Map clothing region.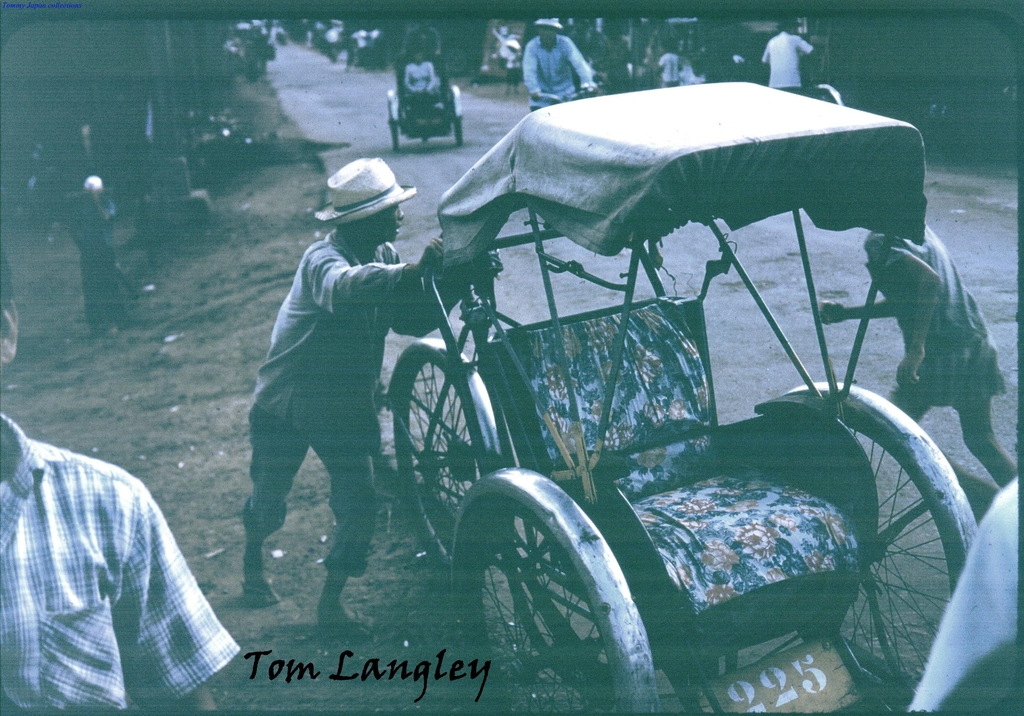
Mapped to box(401, 59, 435, 99).
